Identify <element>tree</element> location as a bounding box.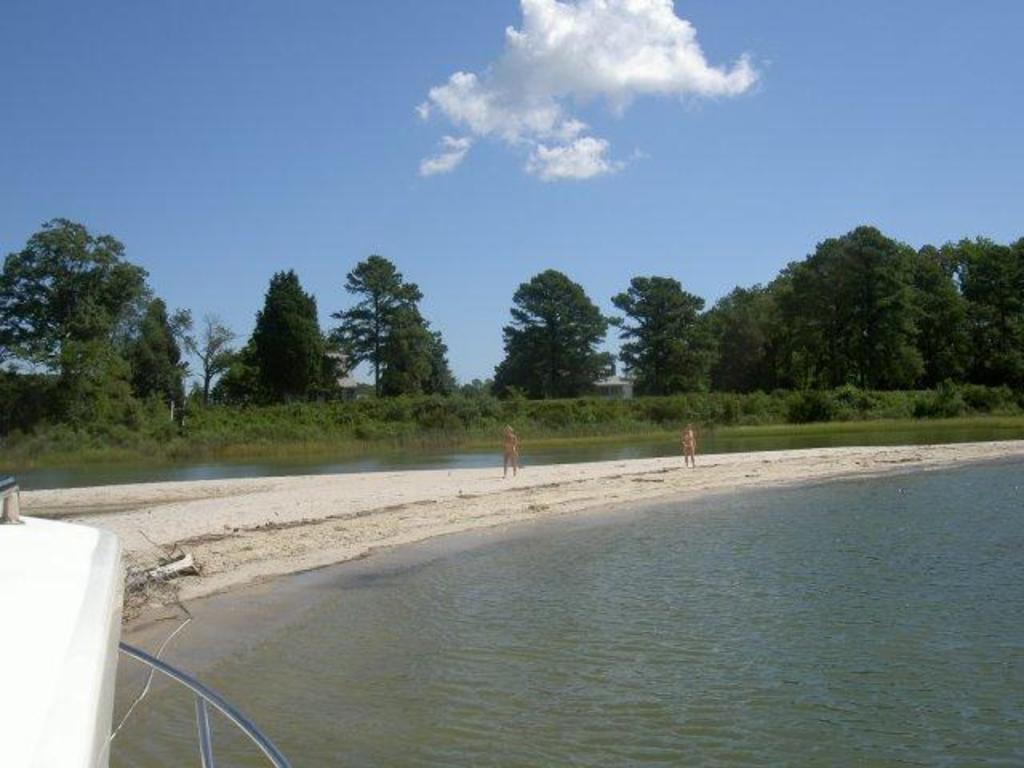
x1=165, y1=306, x2=243, y2=406.
